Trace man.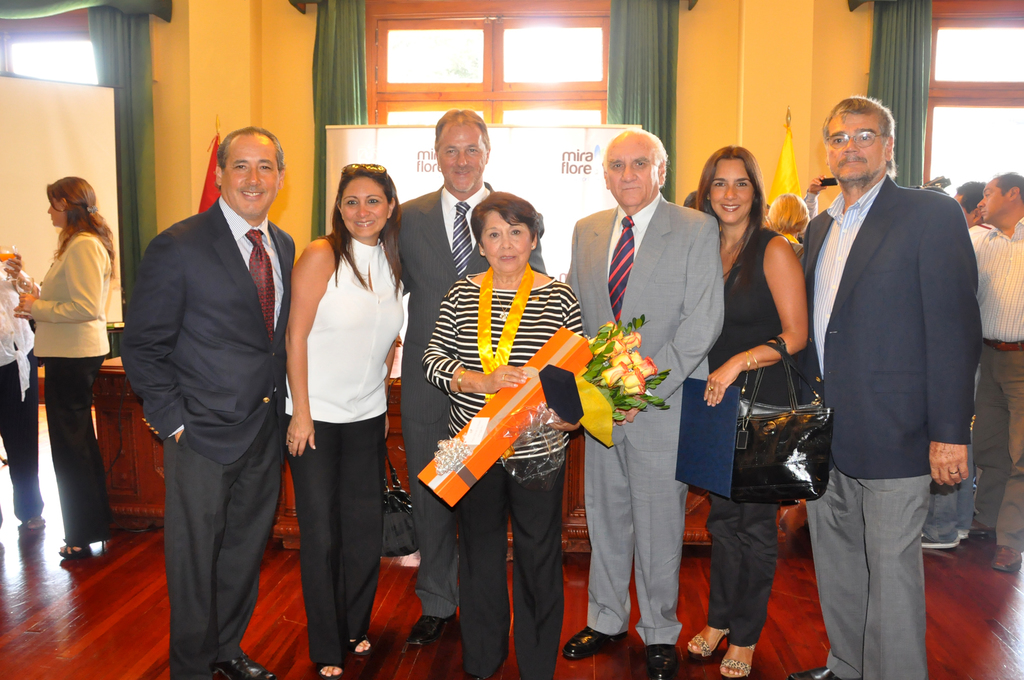
Traced to locate(383, 109, 546, 639).
